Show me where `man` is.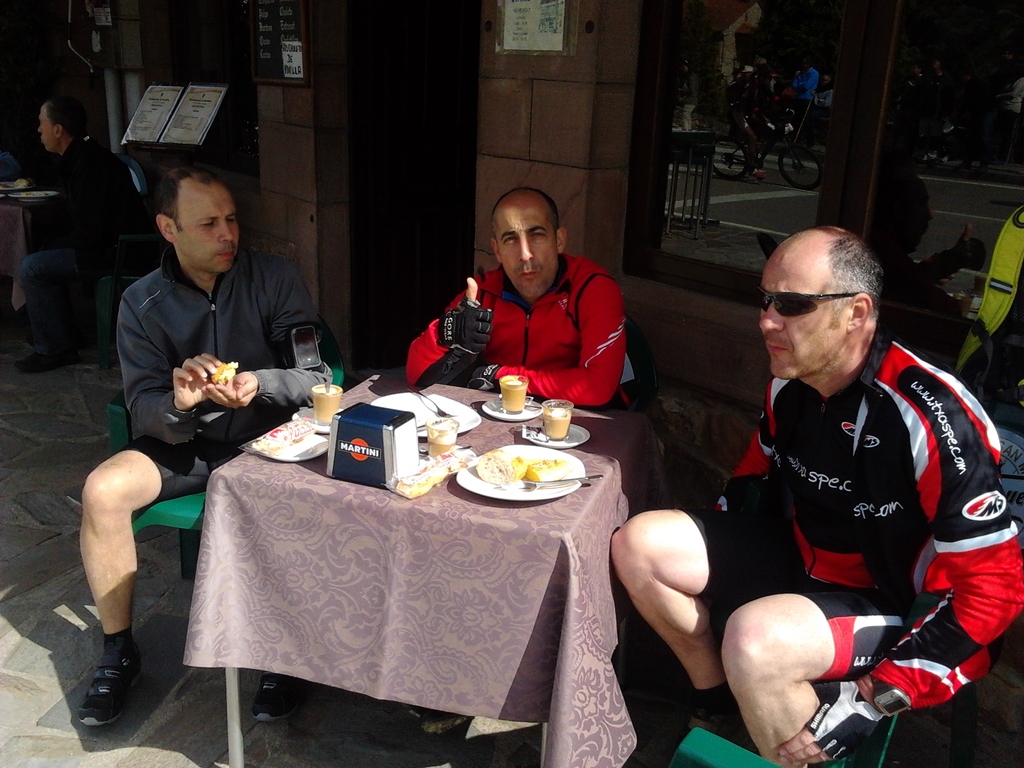
`man` is at 71, 161, 345, 728.
